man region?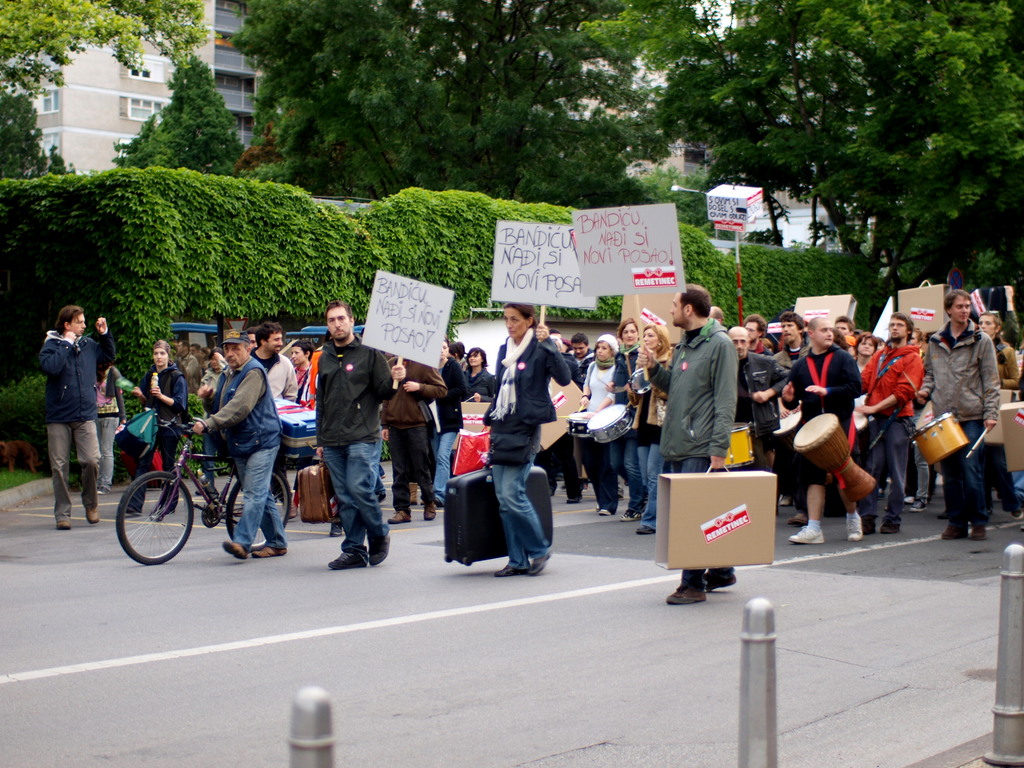
region(662, 284, 740, 608)
